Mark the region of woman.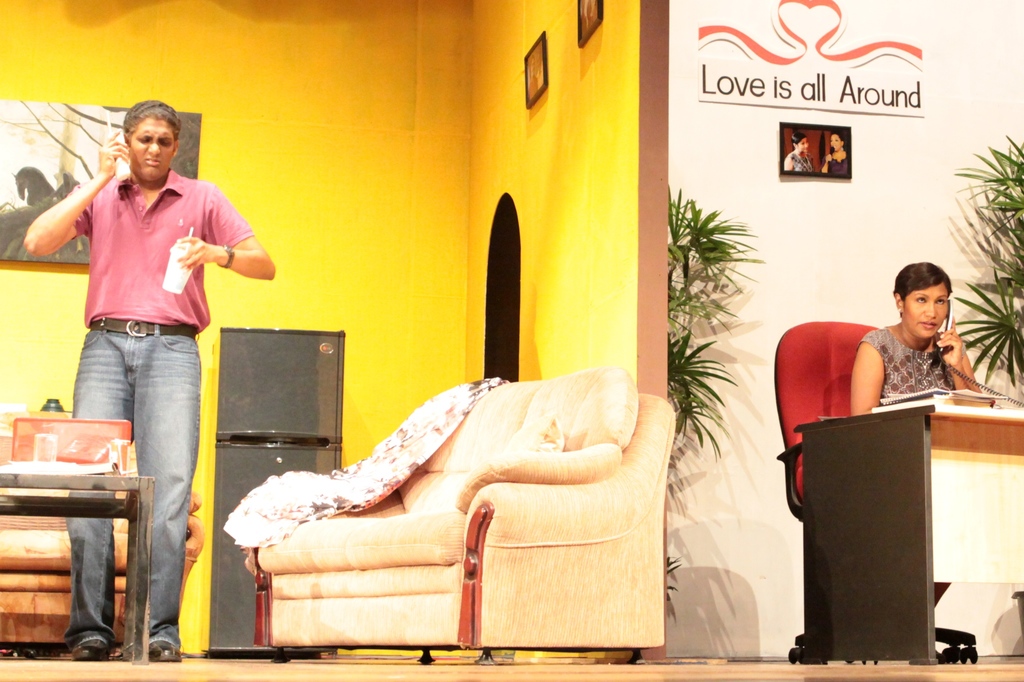
Region: bbox=[780, 128, 813, 168].
